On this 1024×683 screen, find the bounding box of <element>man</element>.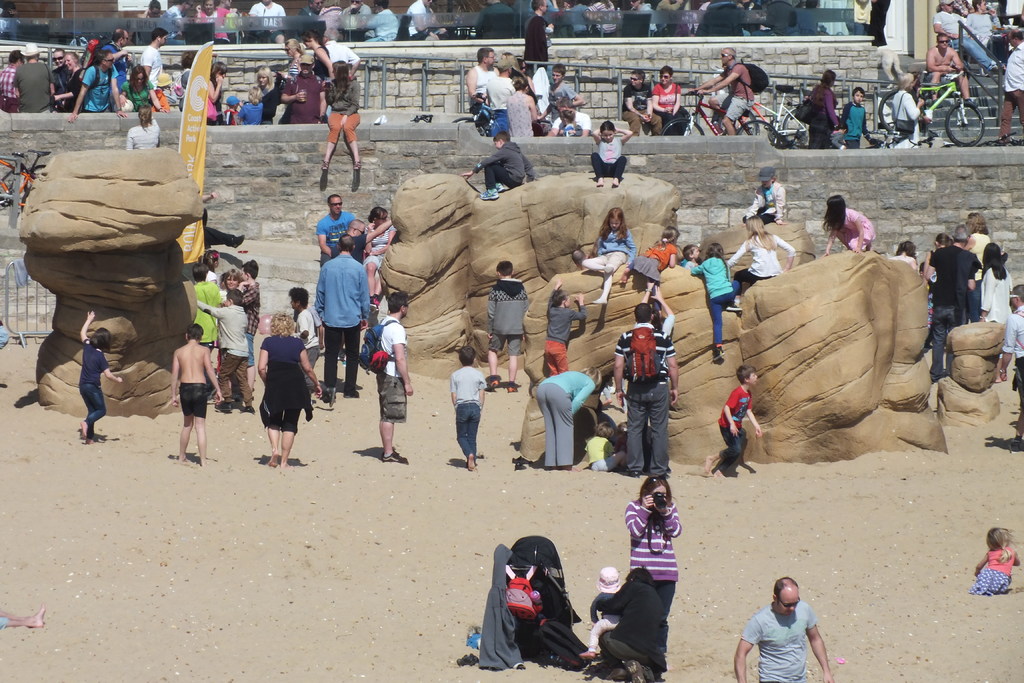
Bounding box: [left=582, top=565, right=666, bottom=682].
